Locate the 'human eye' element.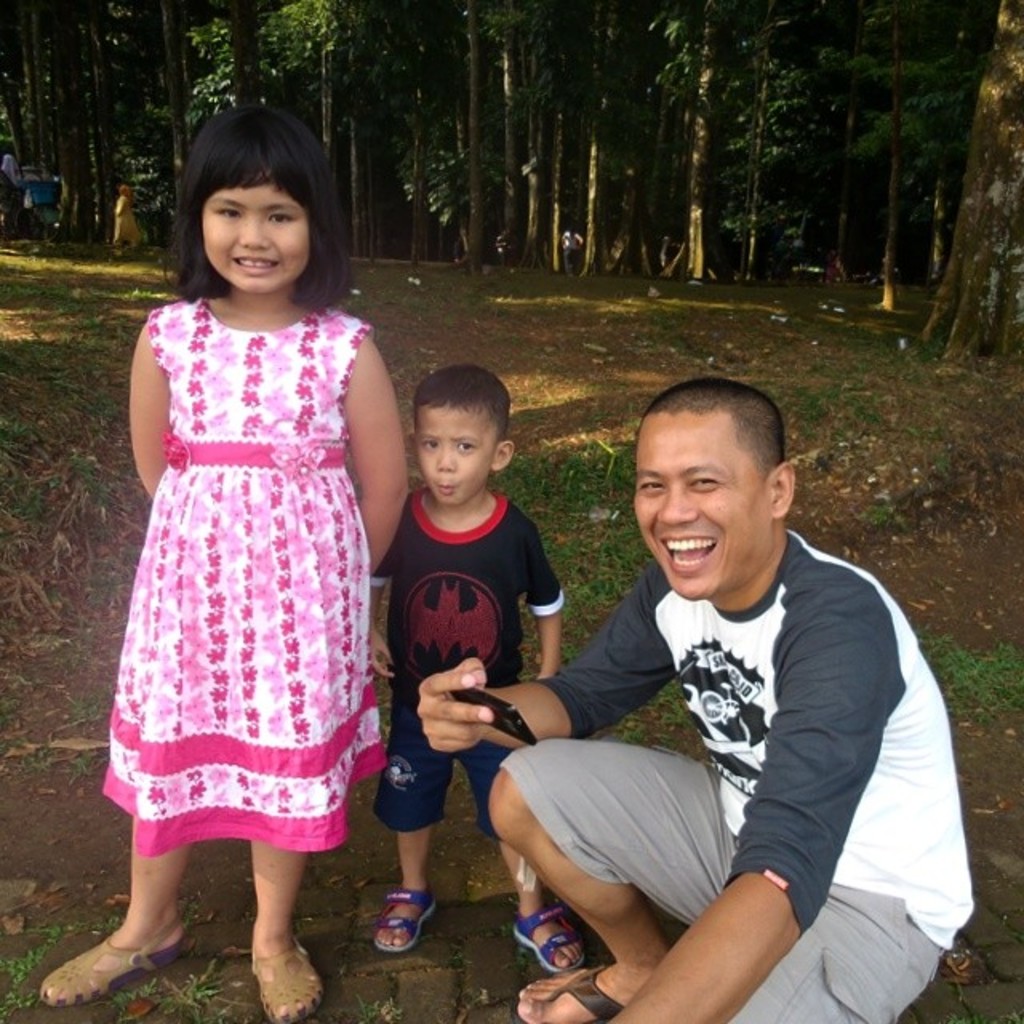
Element bbox: x1=456, y1=437, x2=477, y2=456.
